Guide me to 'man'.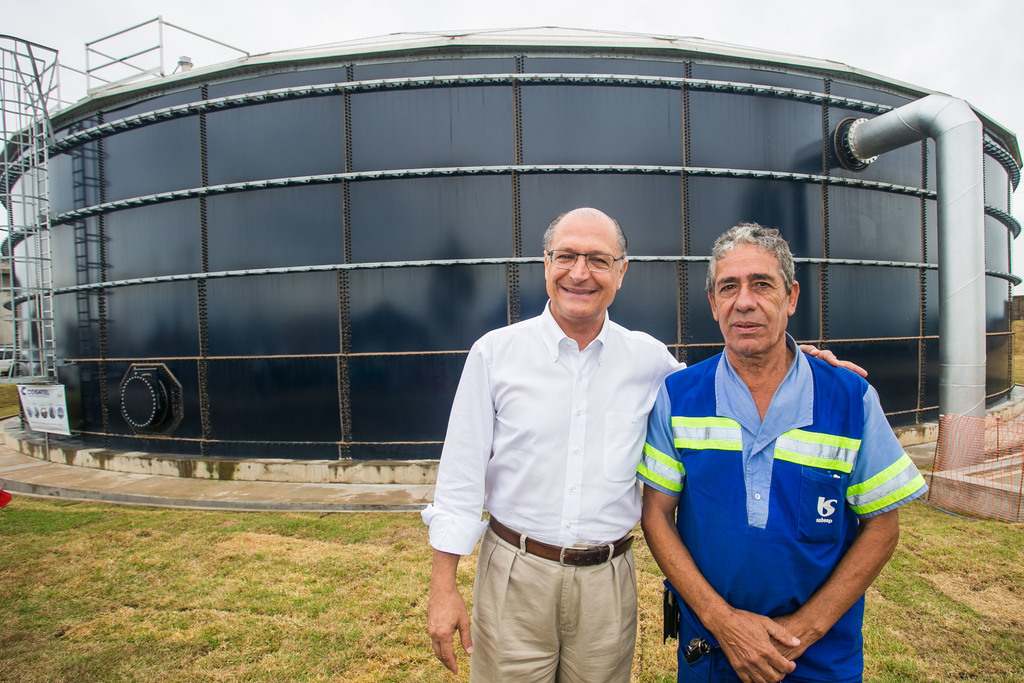
Guidance: [x1=428, y1=208, x2=867, y2=682].
